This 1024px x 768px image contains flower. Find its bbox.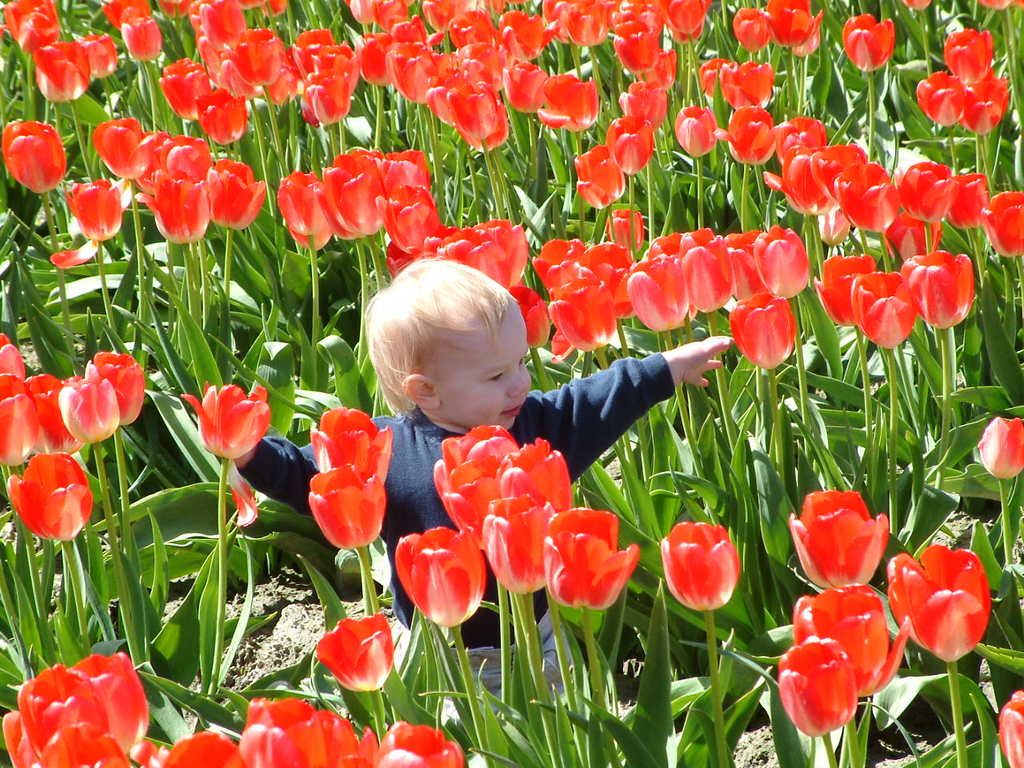
659/518/738/613.
